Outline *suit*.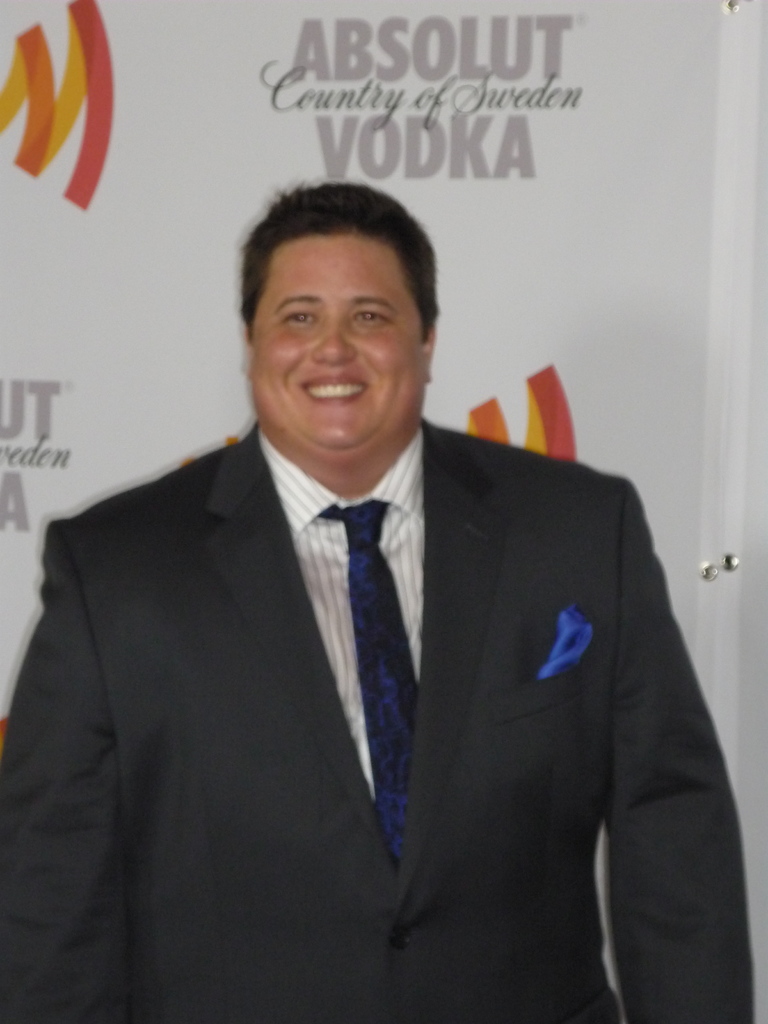
Outline: locate(28, 241, 755, 1023).
